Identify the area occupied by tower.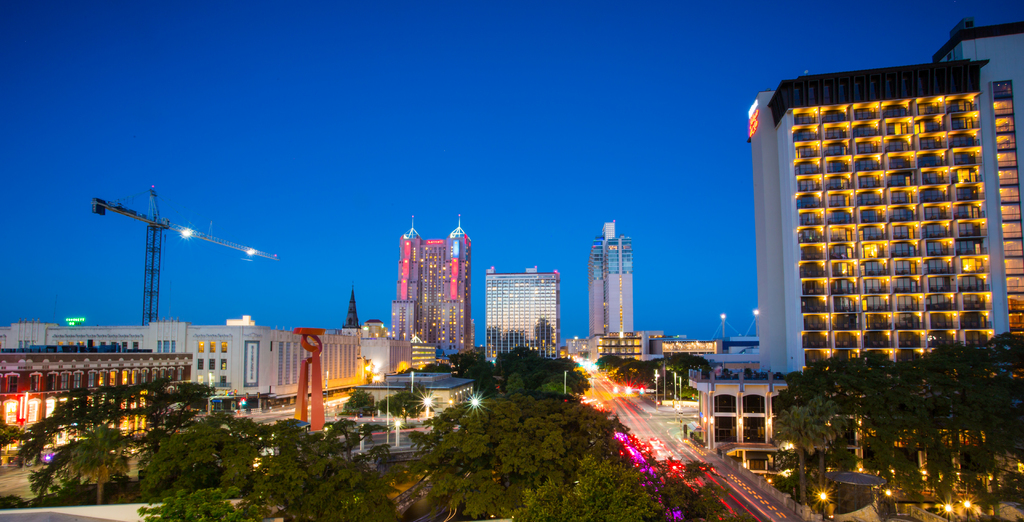
Area: BBox(388, 210, 480, 361).
